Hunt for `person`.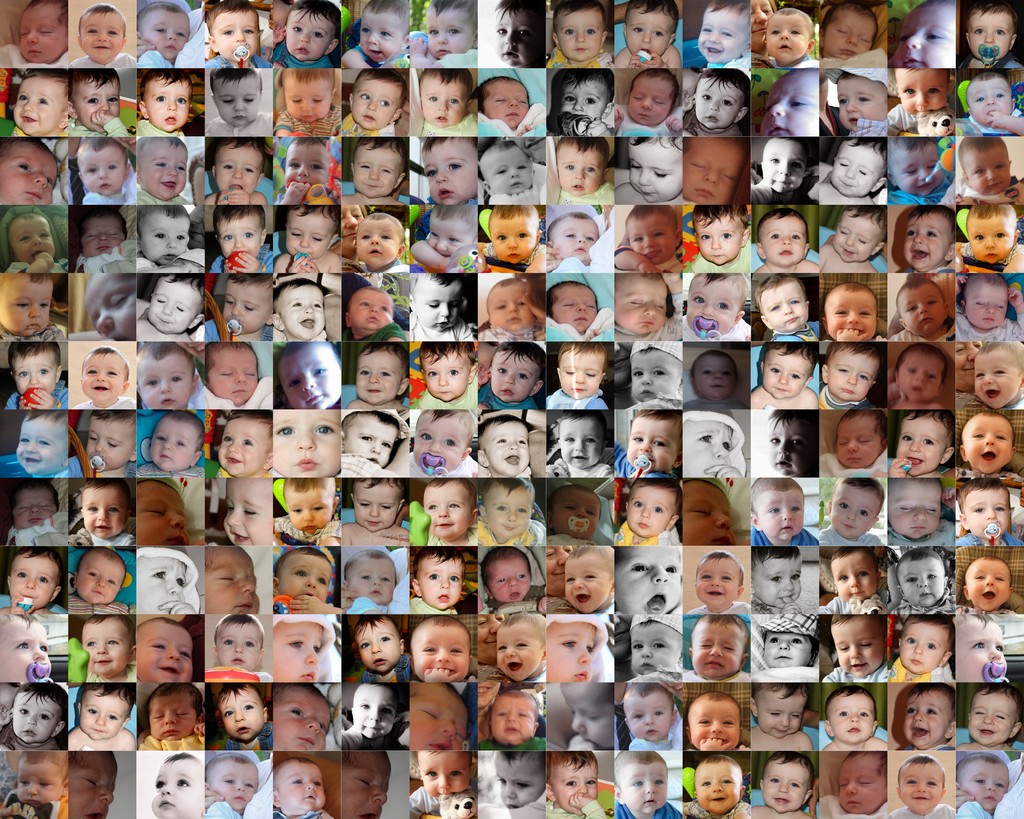
Hunted down at crop(685, 755, 751, 818).
